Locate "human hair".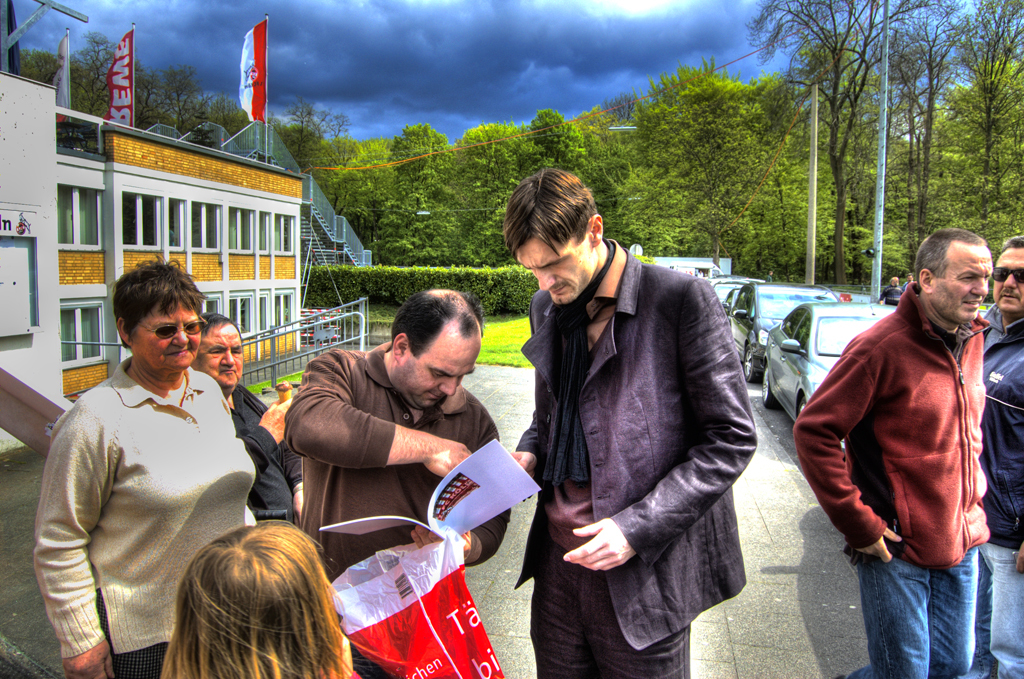
Bounding box: 916, 228, 983, 280.
